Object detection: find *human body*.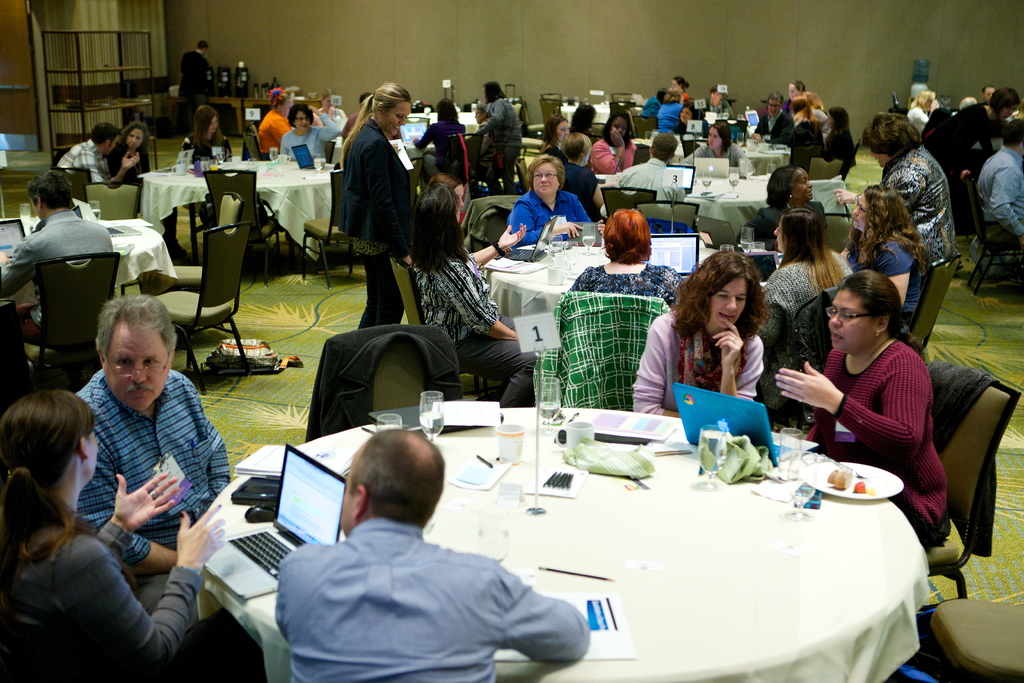
<bbox>511, 190, 595, 243</bbox>.
